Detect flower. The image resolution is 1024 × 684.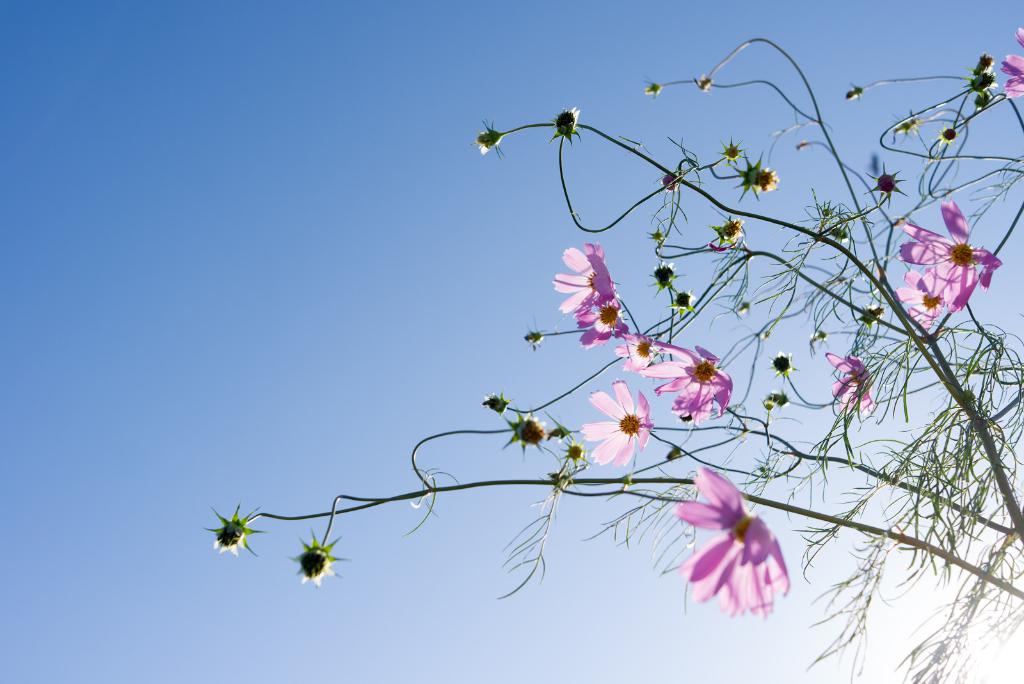
644, 347, 731, 431.
